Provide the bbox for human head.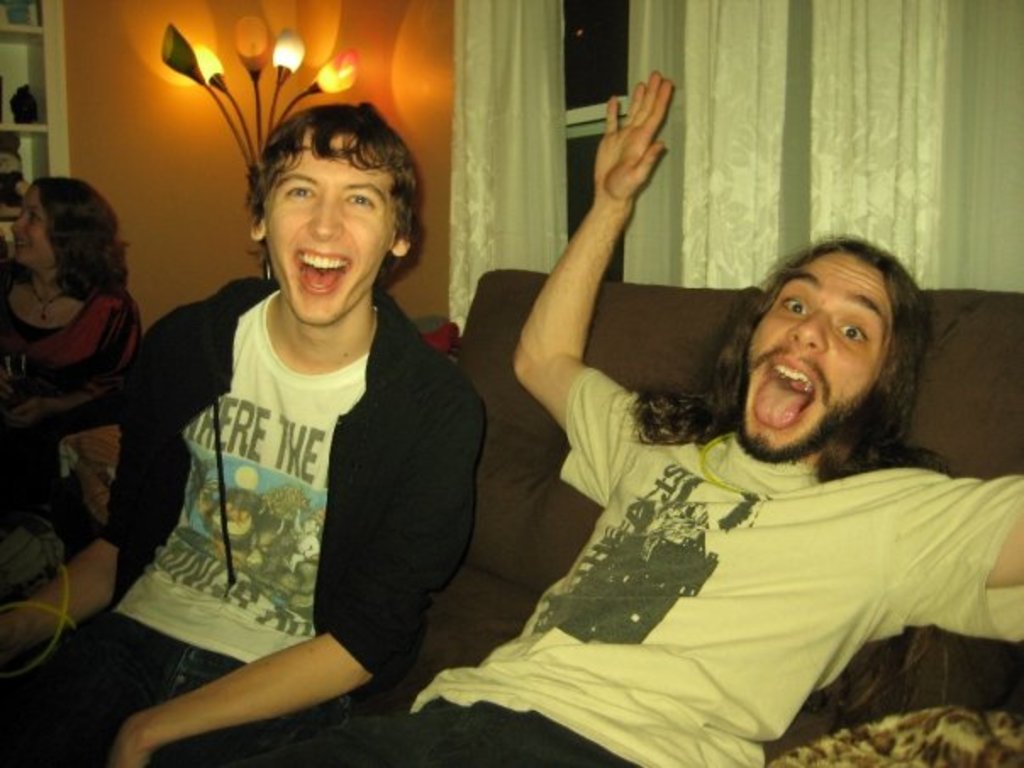
select_region(8, 178, 122, 271).
